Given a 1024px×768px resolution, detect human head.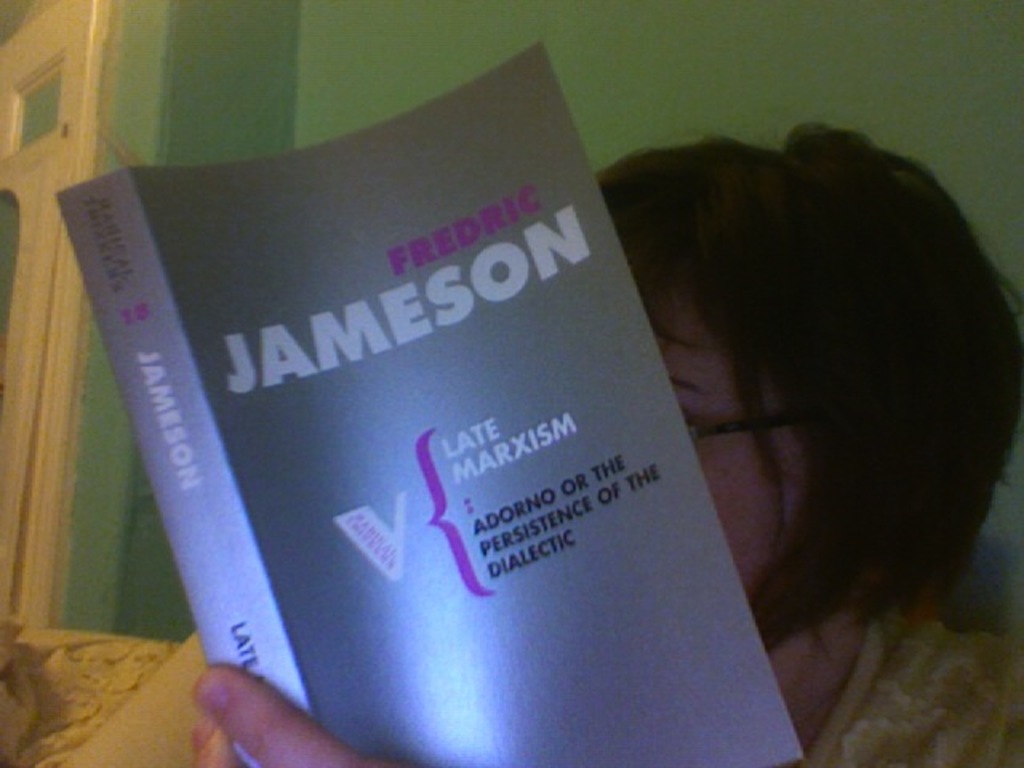
<box>656,152,1013,669</box>.
